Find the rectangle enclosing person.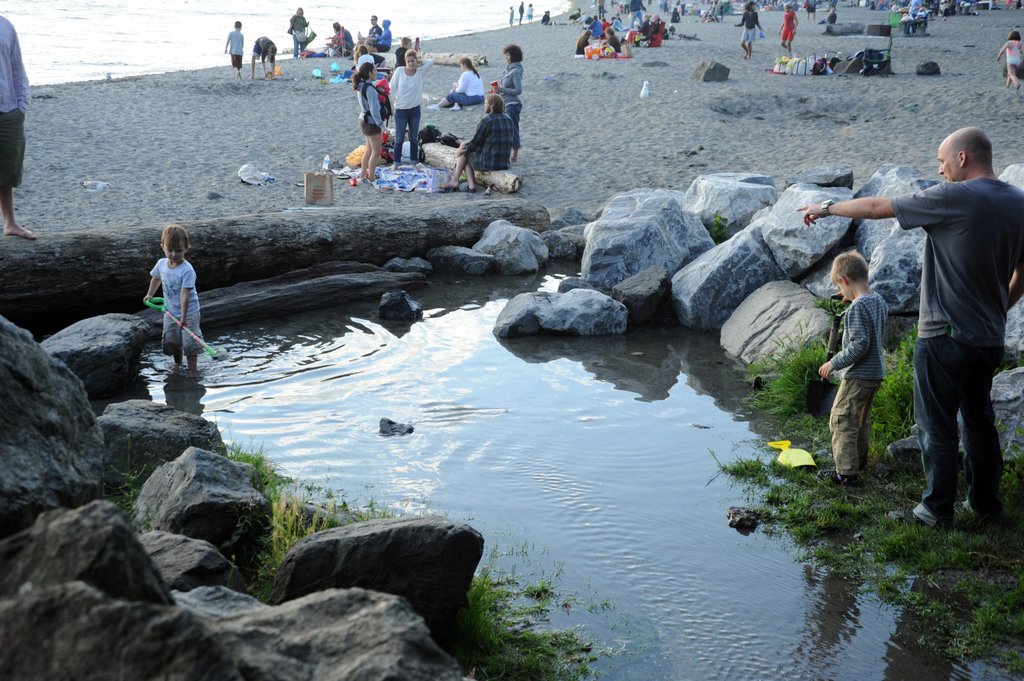
609/14/626/30.
